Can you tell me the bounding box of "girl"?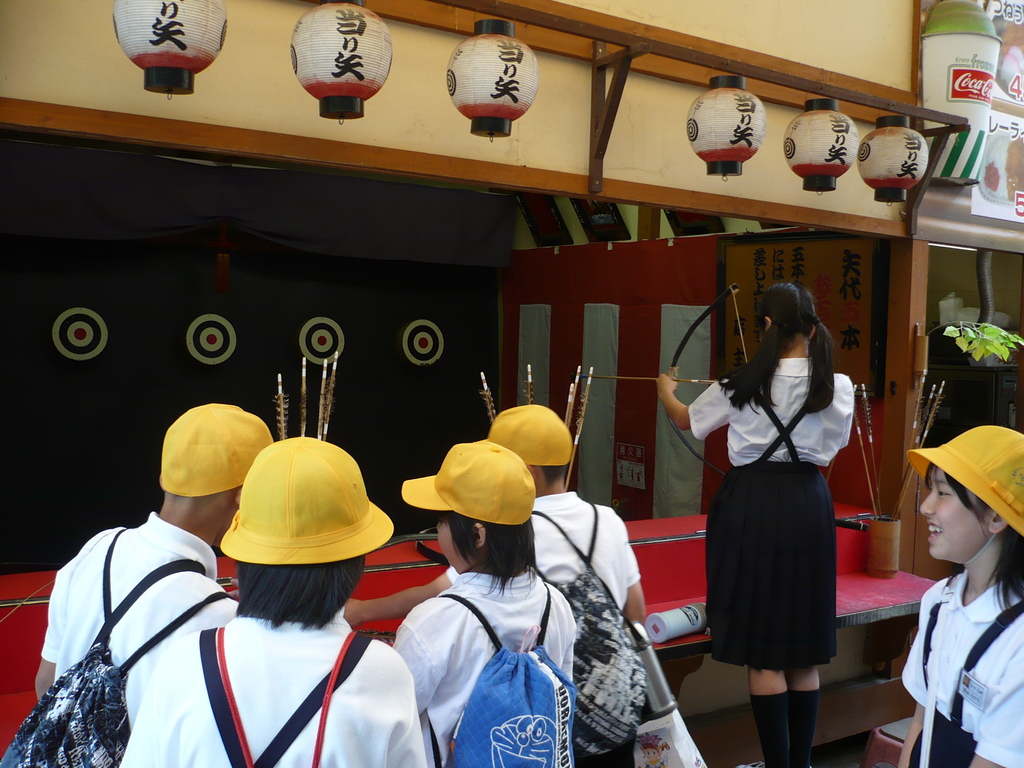
box=[655, 284, 856, 767].
